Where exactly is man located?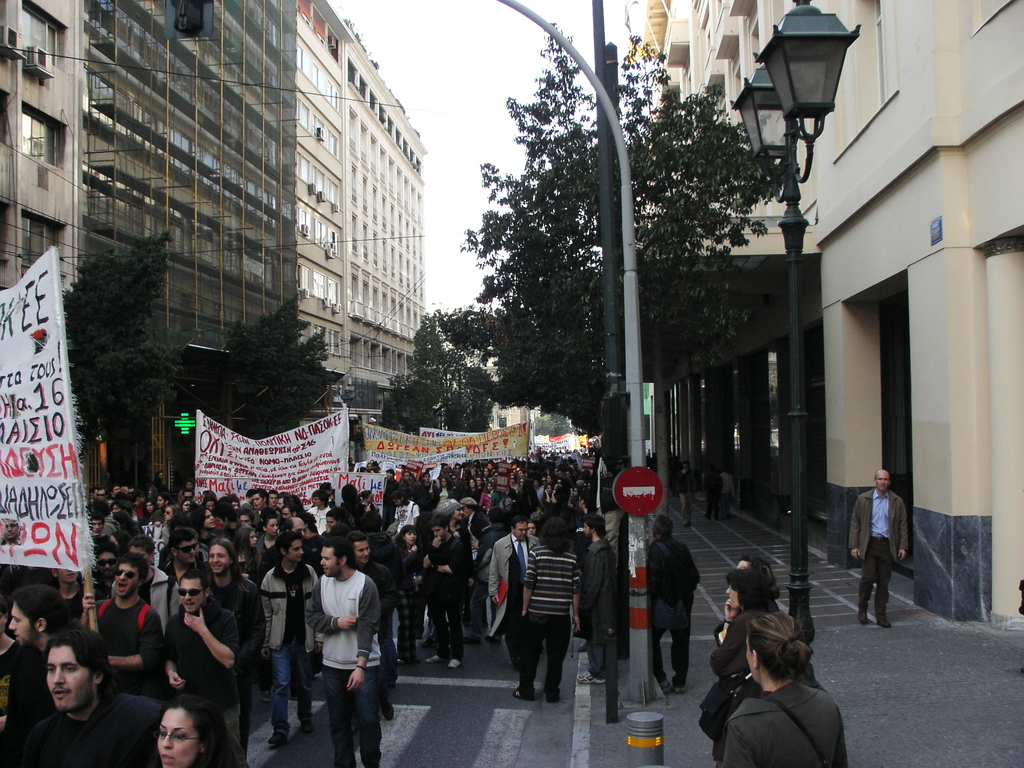
Its bounding box is (left=703, top=463, right=722, bottom=518).
